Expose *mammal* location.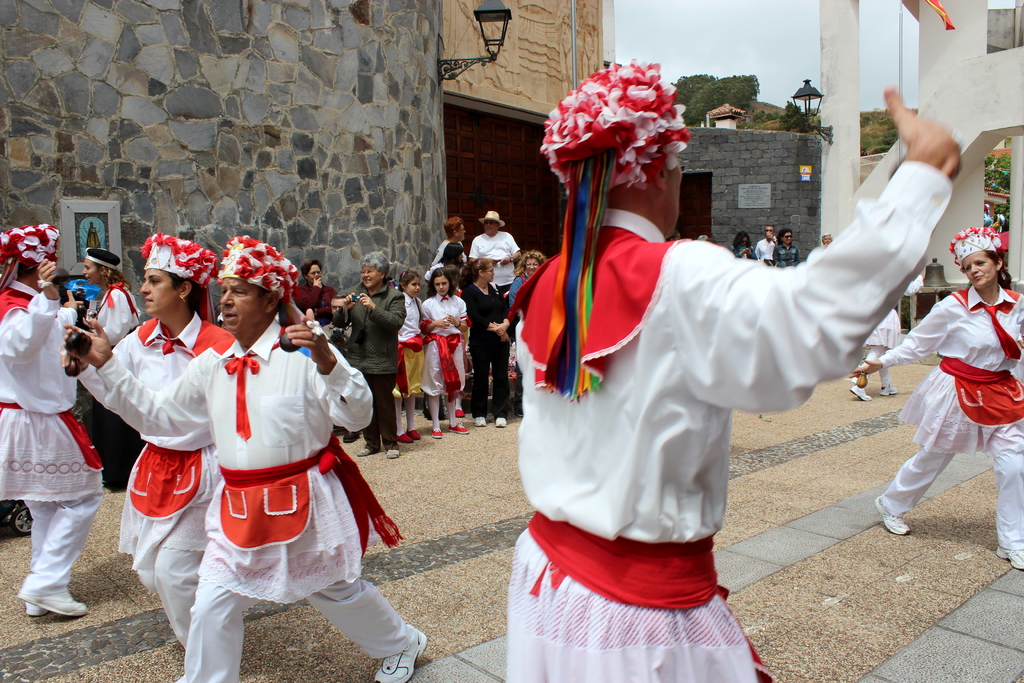
Exposed at bbox=(332, 247, 408, 459).
